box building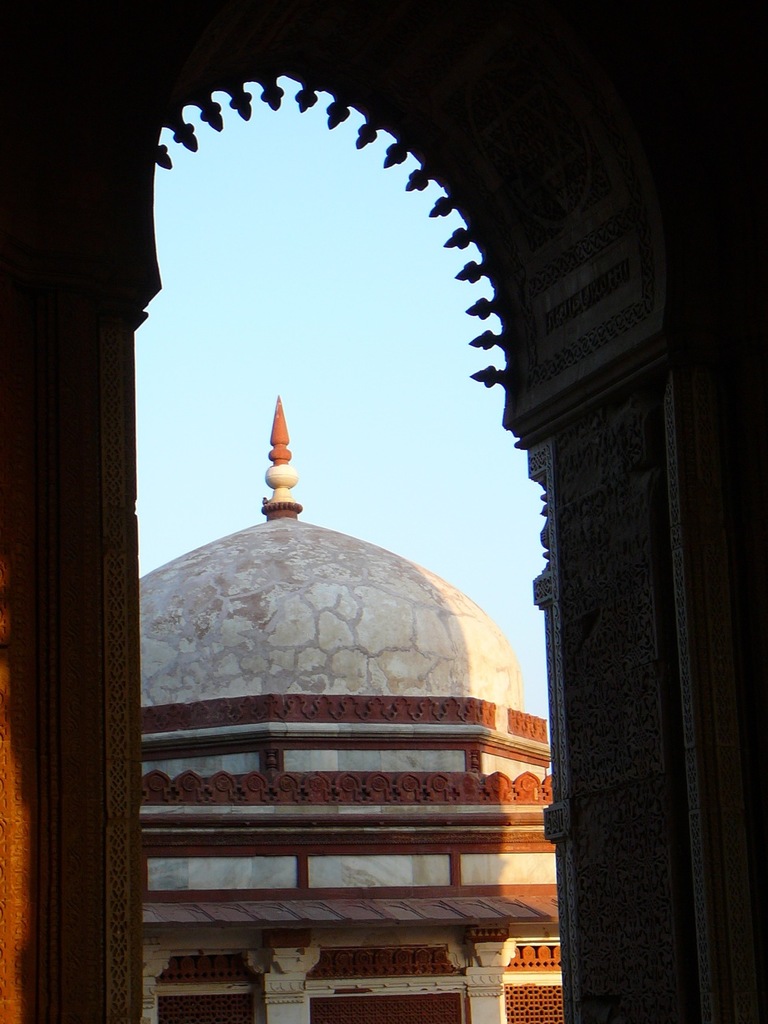
region(140, 392, 558, 1021)
